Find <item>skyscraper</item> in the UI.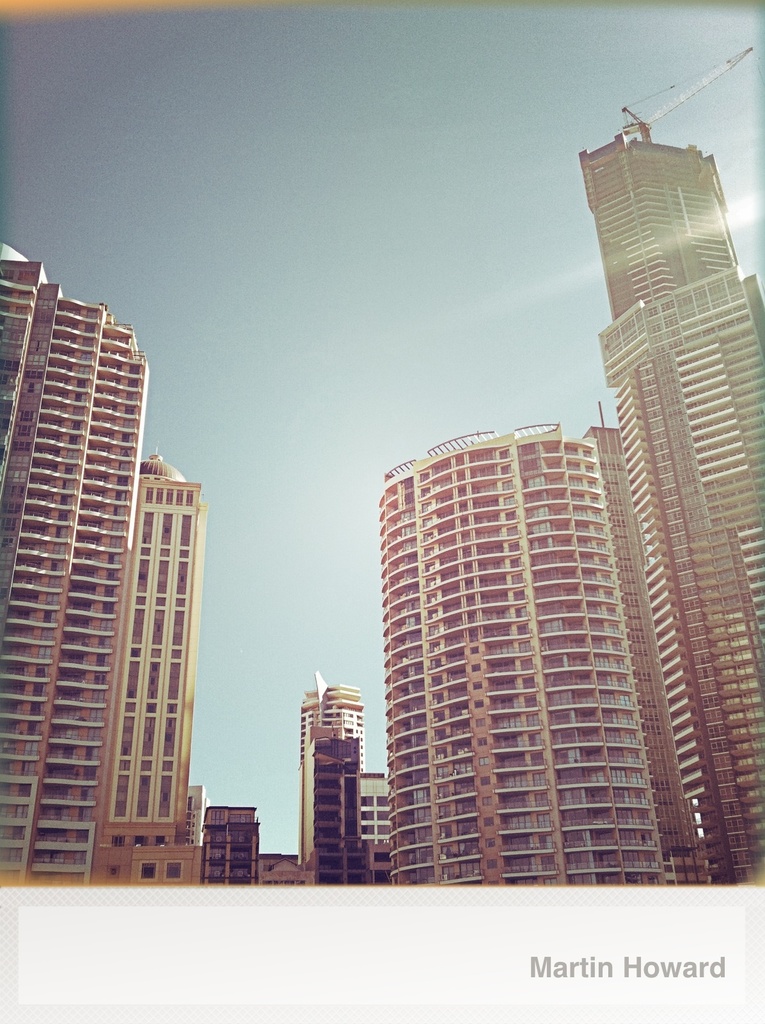
UI element at (x1=0, y1=239, x2=148, y2=883).
